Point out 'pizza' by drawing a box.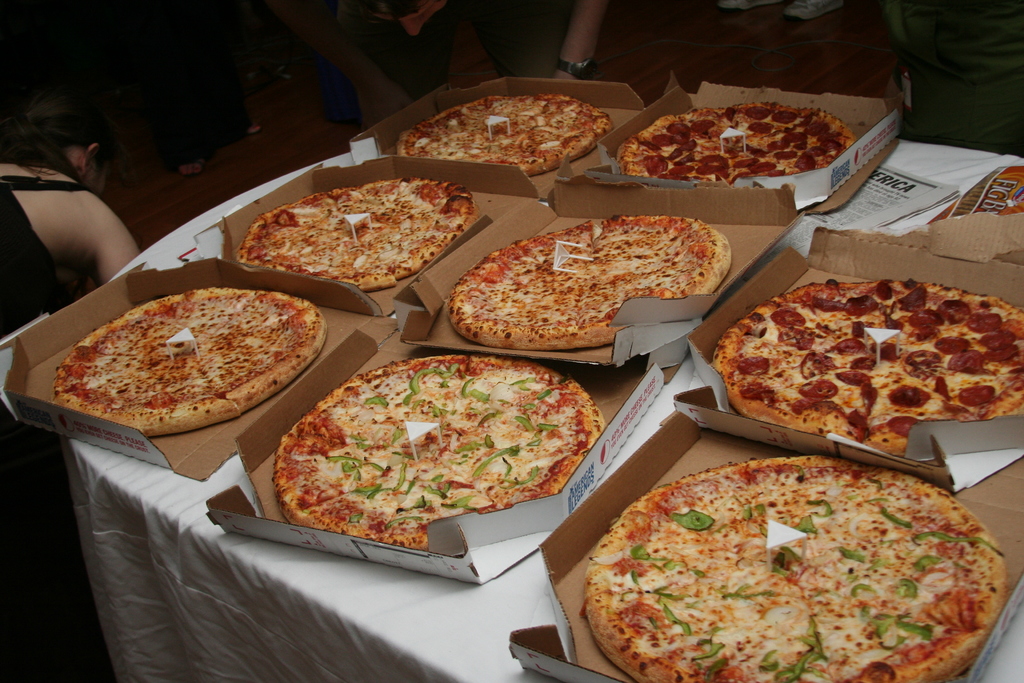
267 350 602 548.
